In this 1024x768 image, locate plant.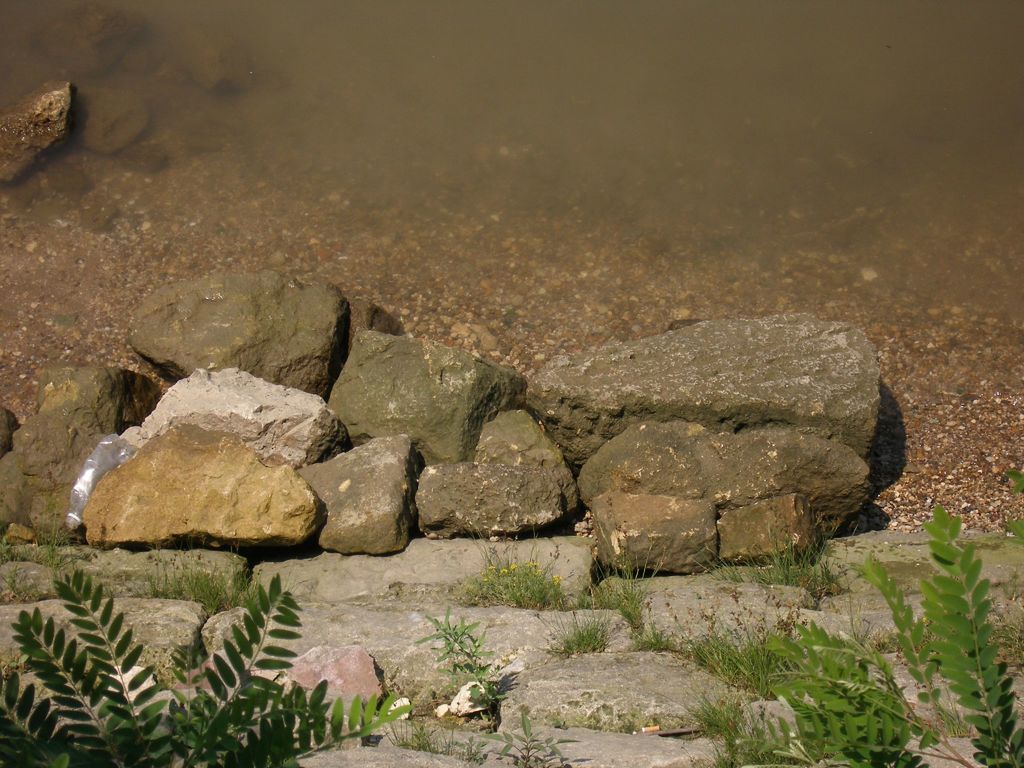
Bounding box: (left=454, top=722, right=563, bottom=767).
